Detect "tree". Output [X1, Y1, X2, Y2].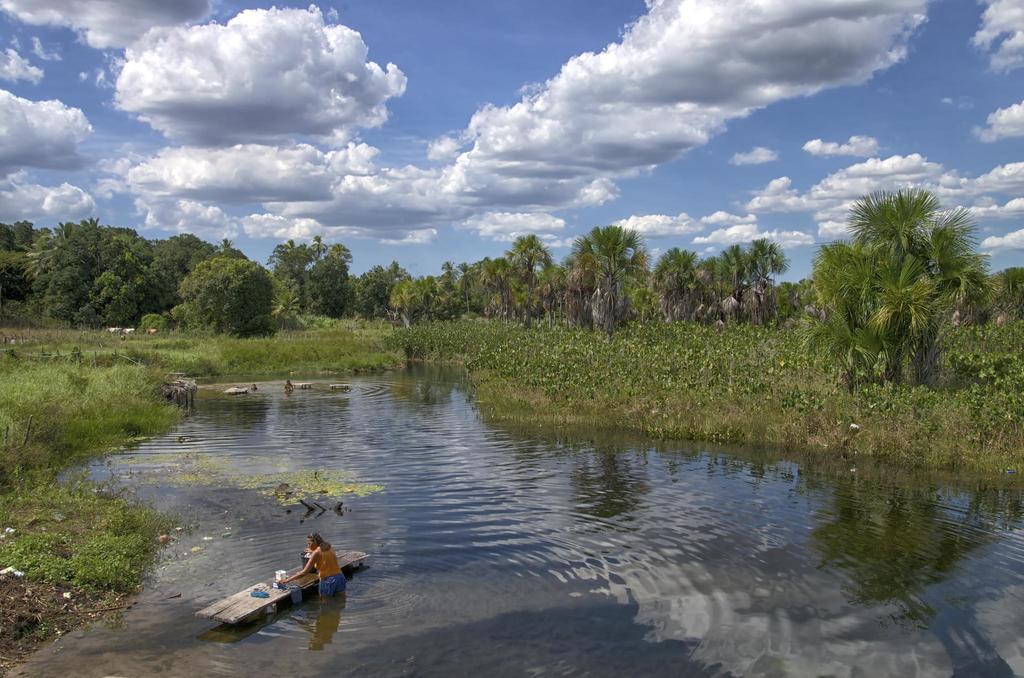
[661, 264, 703, 329].
